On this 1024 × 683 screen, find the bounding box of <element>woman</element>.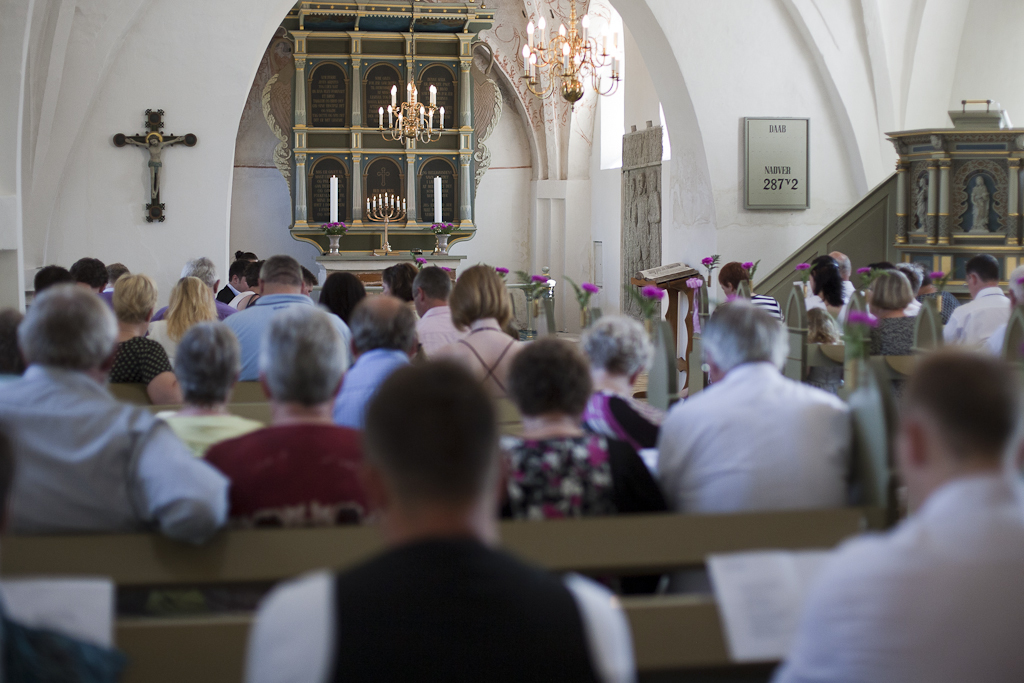
Bounding box: [817,271,923,388].
